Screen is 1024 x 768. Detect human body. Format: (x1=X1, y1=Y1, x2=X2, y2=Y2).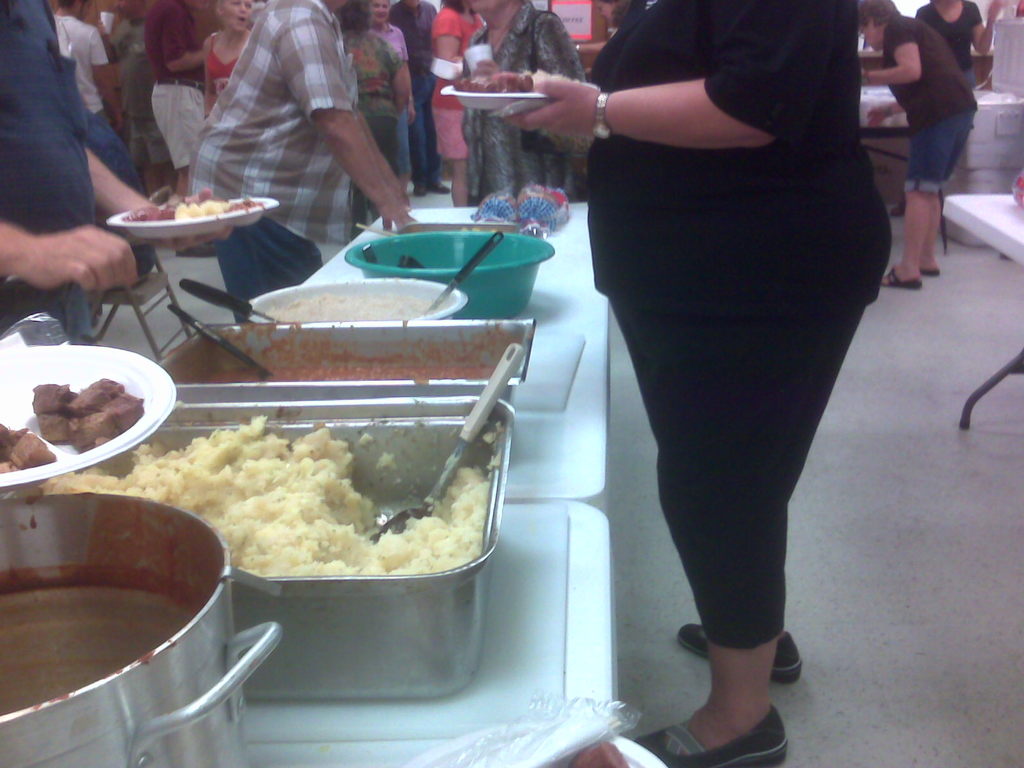
(x1=187, y1=0, x2=422, y2=308).
